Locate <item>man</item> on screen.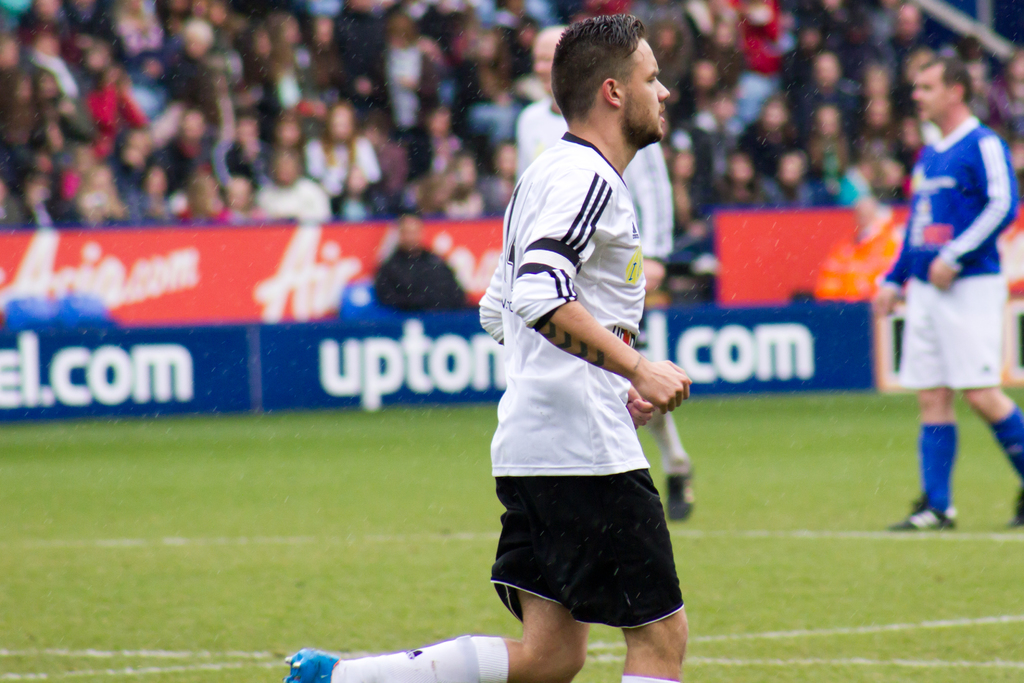
On screen at <bbox>870, 57, 1023, 545</bbox>.
